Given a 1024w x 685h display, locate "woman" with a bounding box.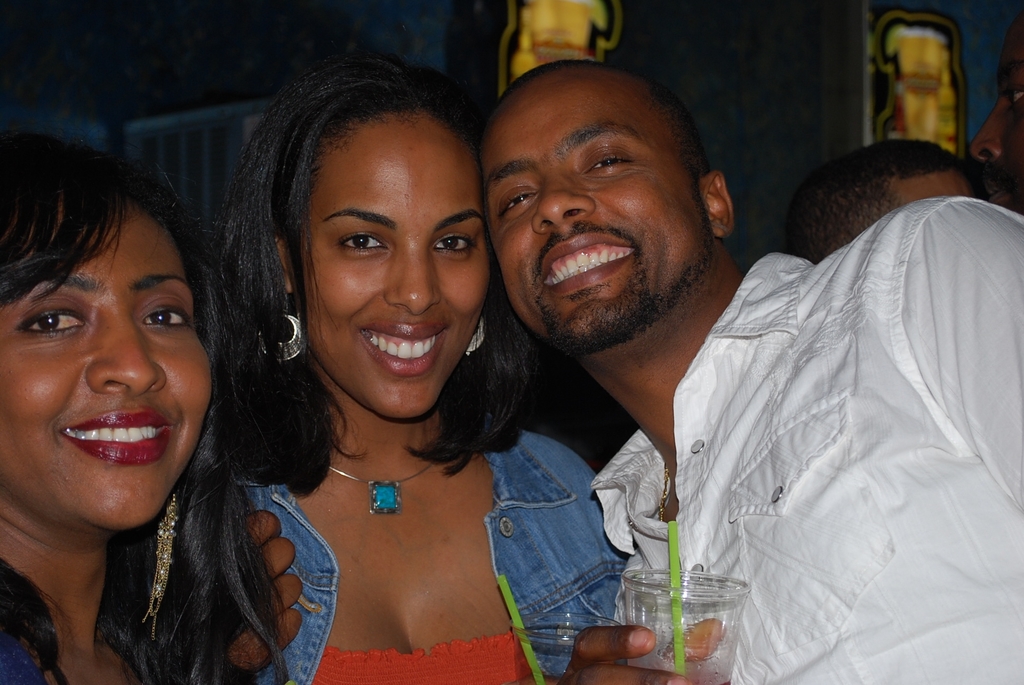
Located: l=0, t=123, r=323, b=684.
